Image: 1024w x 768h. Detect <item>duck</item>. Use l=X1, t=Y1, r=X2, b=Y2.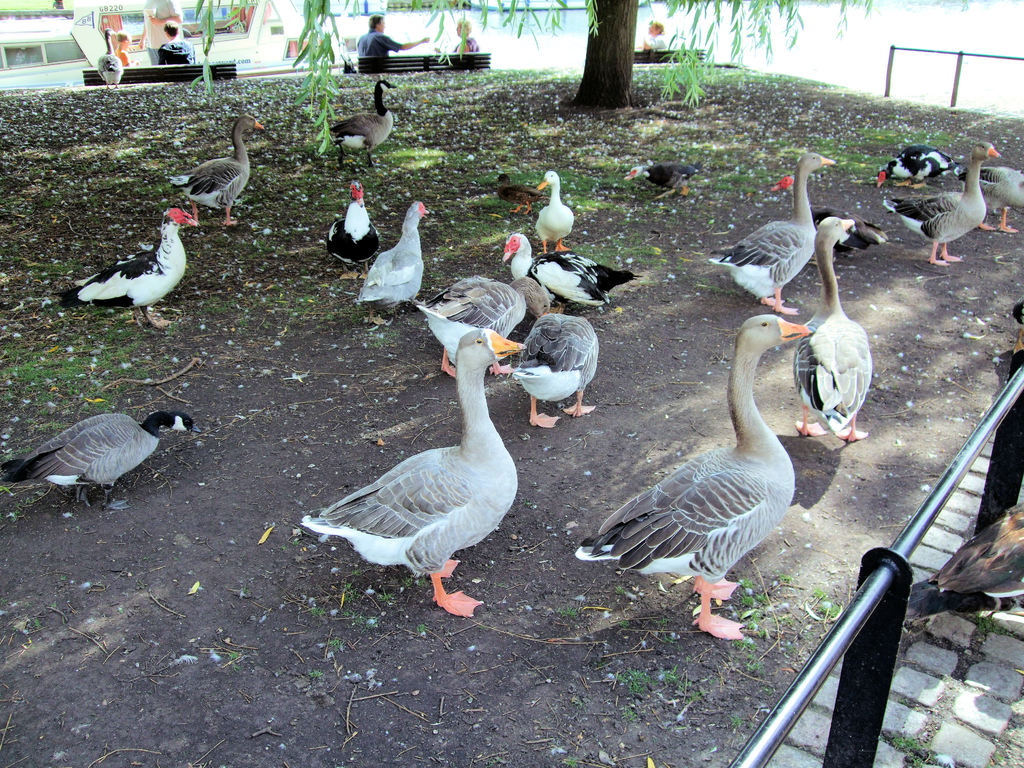
l=303, t=329, r=534, b=623.
